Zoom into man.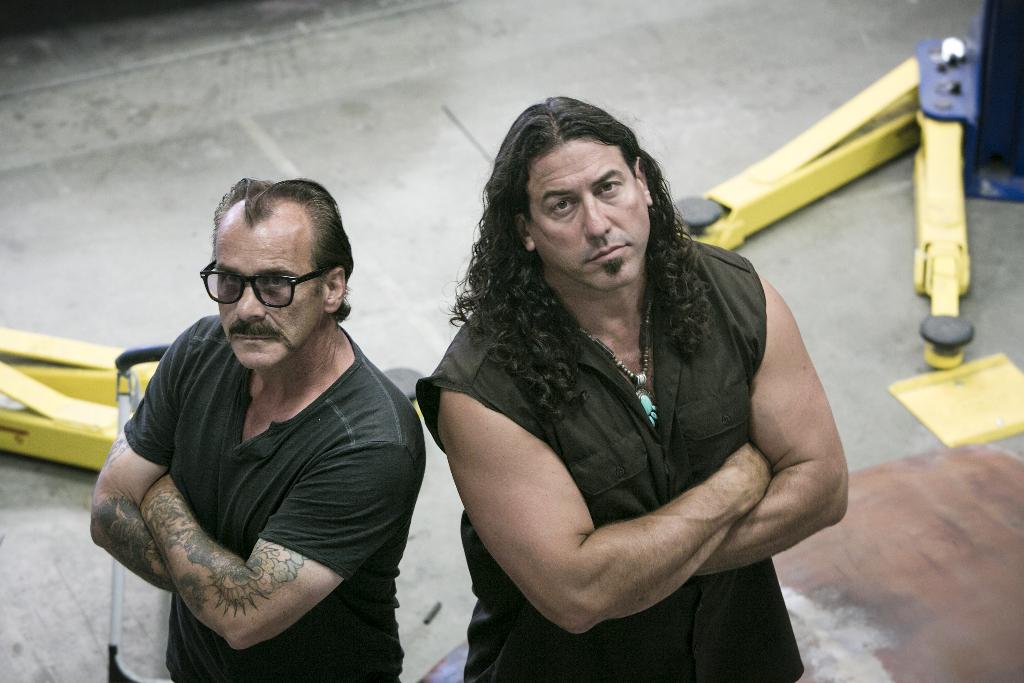
Zoom target: x1=100 y1=190 x2=420 y2=682.
